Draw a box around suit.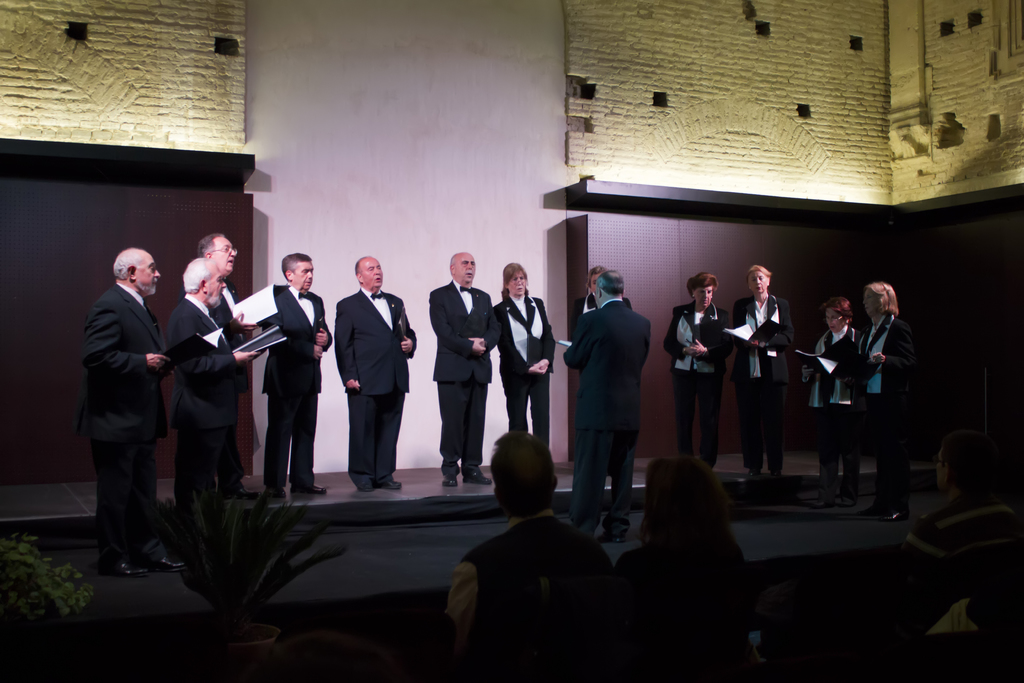
bbox=[427, 280, 502, 482].
